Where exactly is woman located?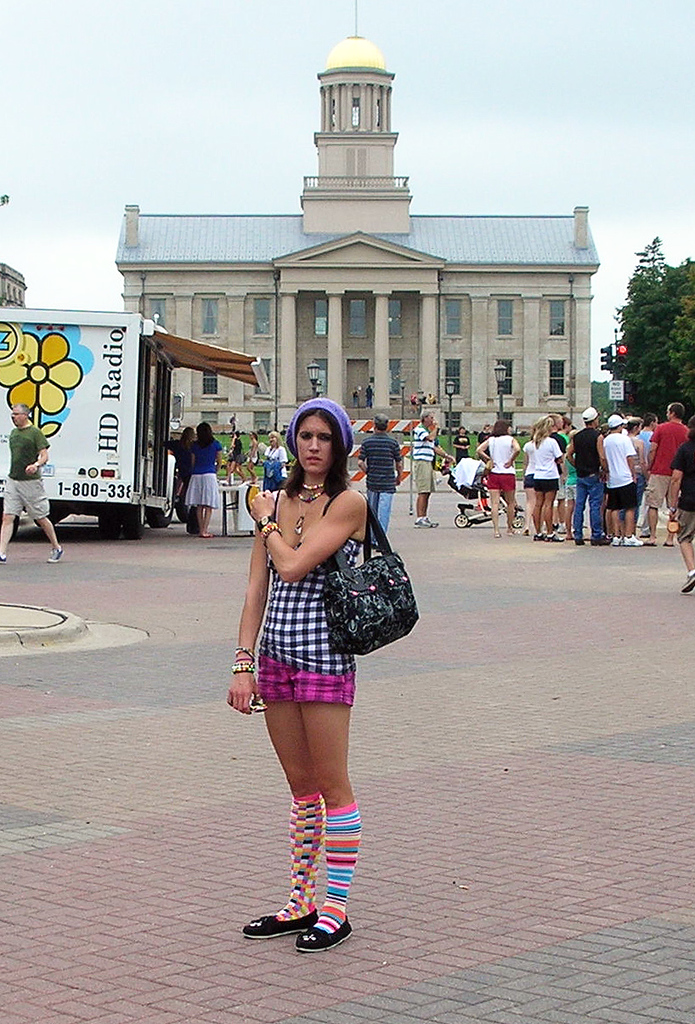
Its bounding box is left=161, top=427, right=195, bottom=536.
